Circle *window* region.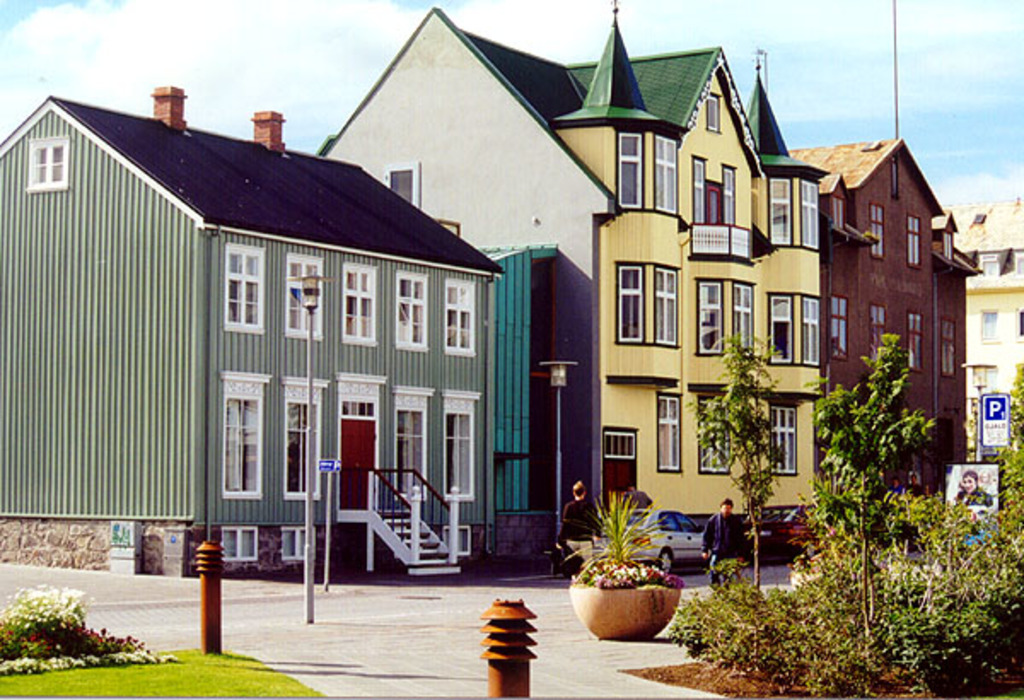
Region: [left=722, top=162, right=736, bottom=224].
